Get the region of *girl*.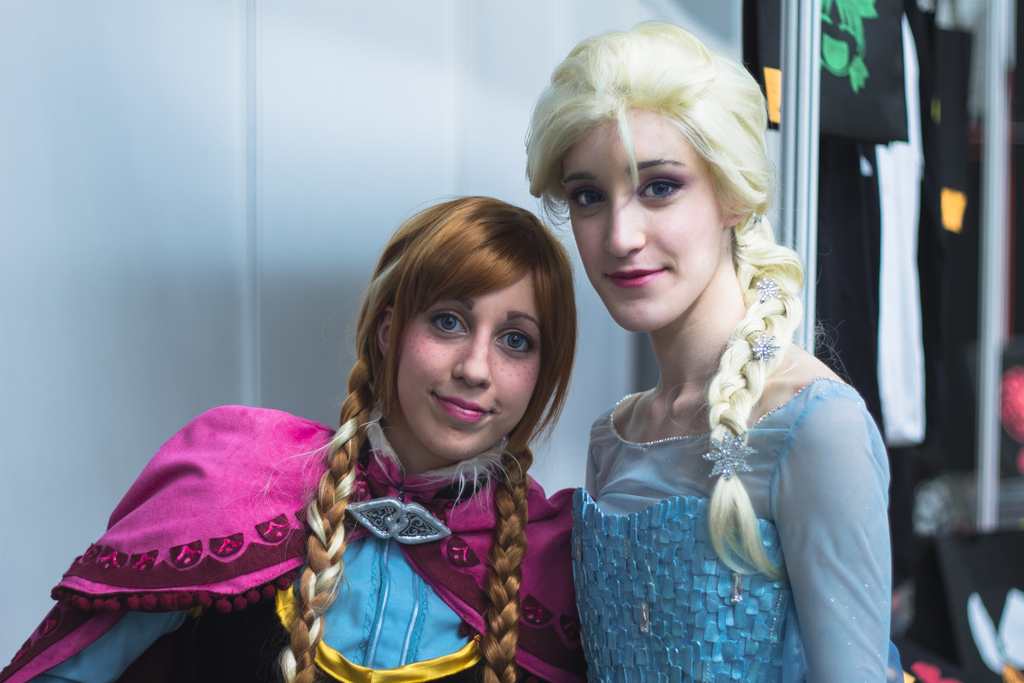
18,219,579,682.
